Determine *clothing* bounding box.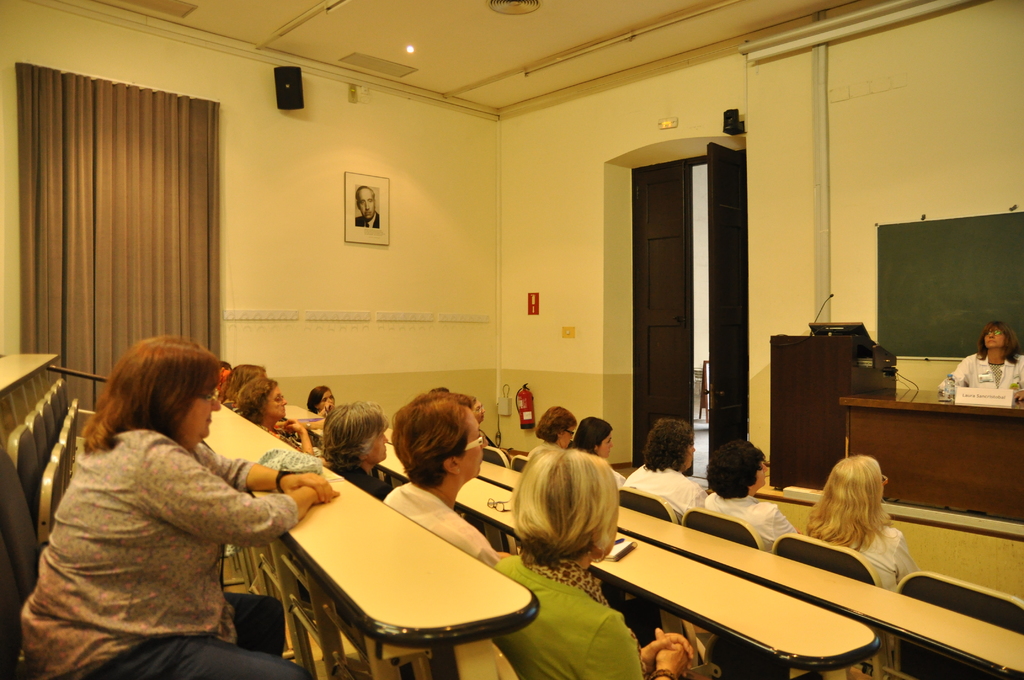
Determined: [x1=828, y1=519, x2=917, y2=588].
